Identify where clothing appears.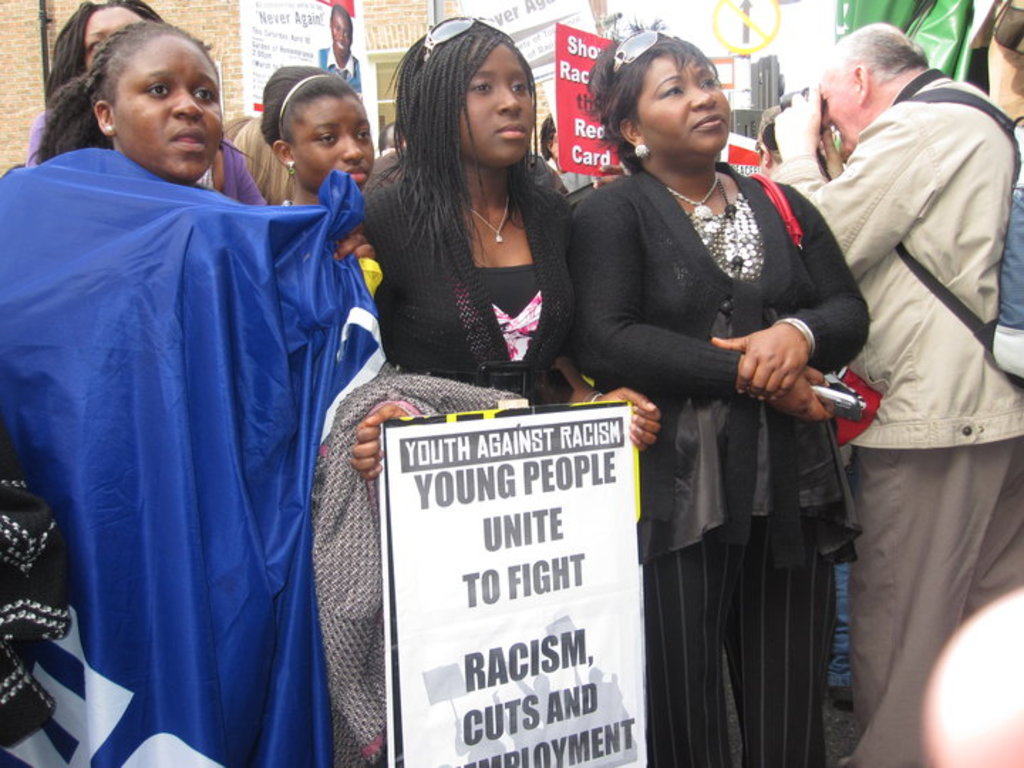
Appears at rect(354, 175, 576, 414).
